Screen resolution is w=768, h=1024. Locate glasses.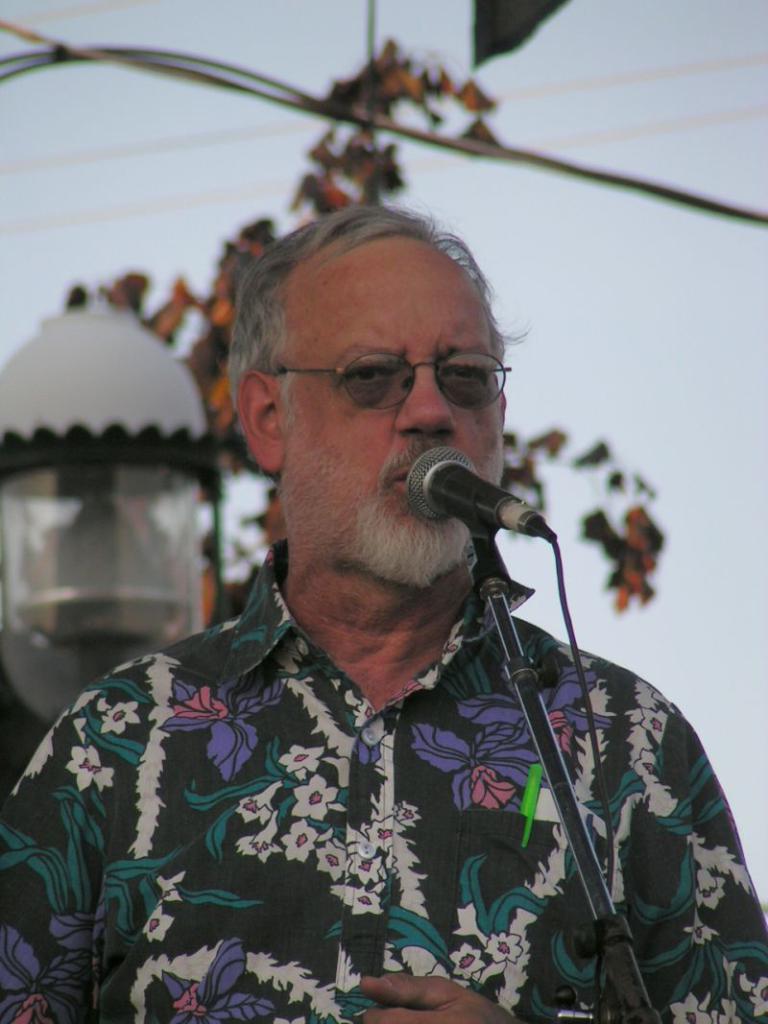
locate(269, 356, 516, 423).
